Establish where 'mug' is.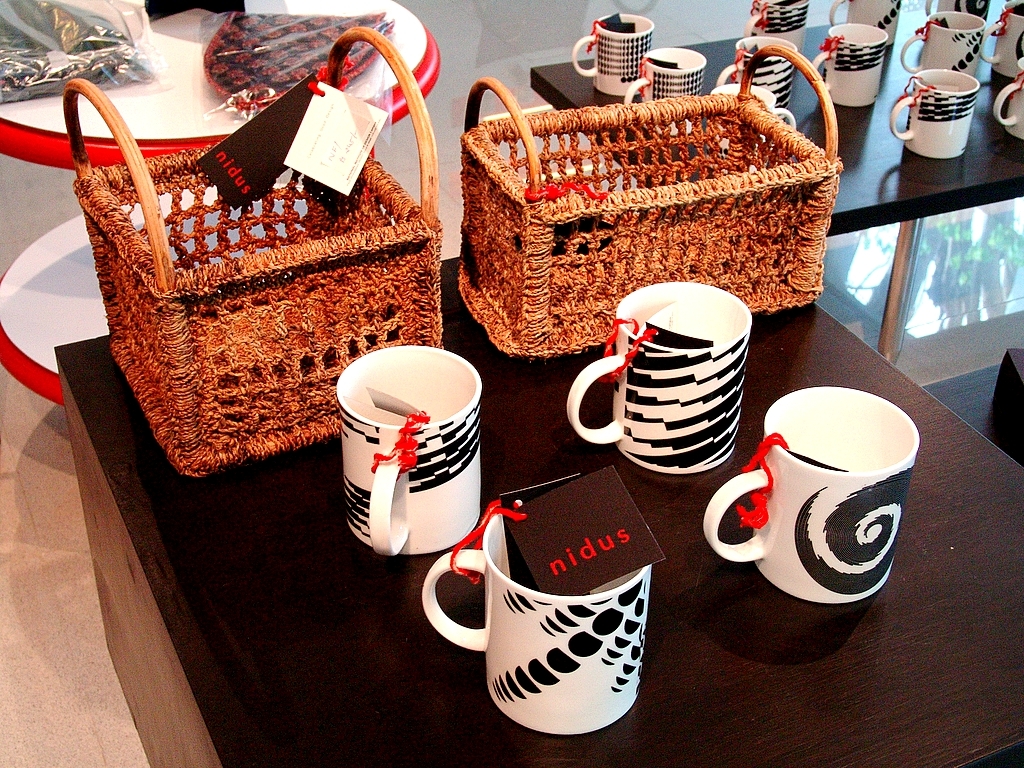
Established at bbox=[622, 47, 708, 133].
